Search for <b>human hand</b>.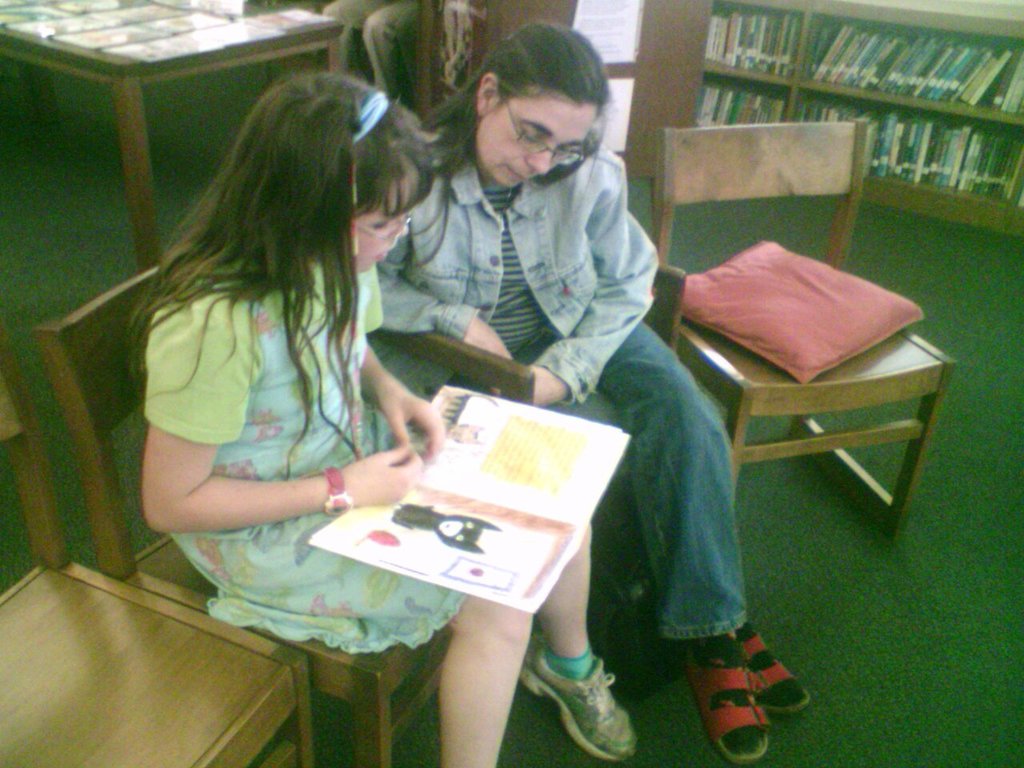
Found at (492, 362, 568, 406).
